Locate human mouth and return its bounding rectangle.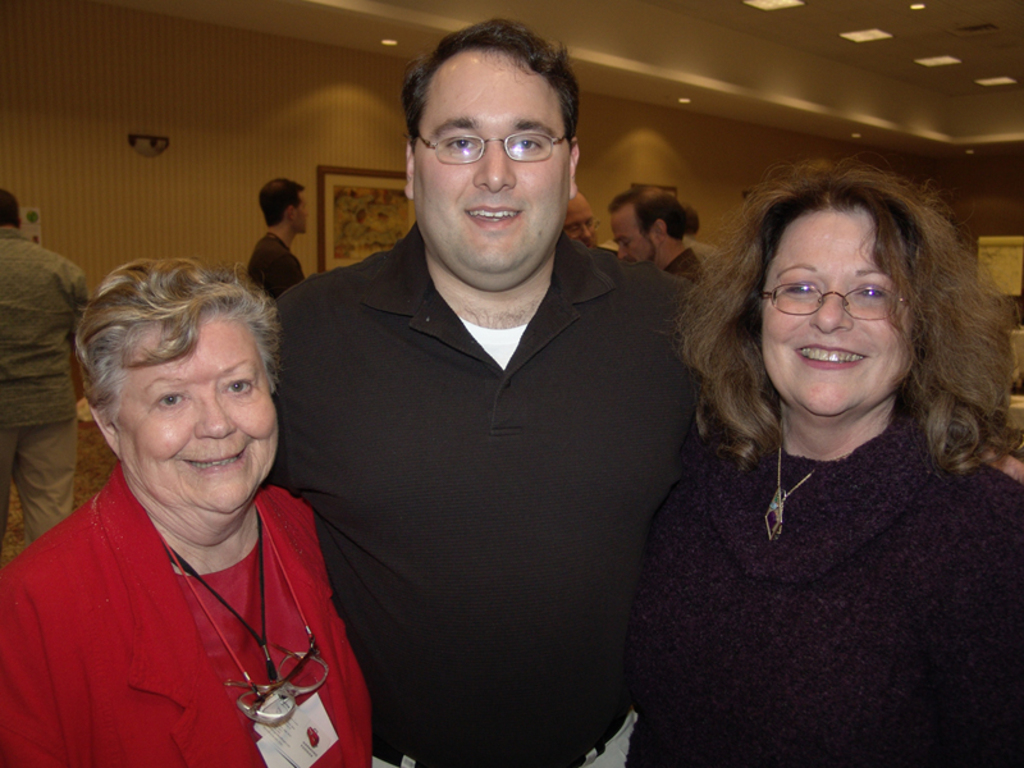
l=467, t=202, r=521, b=225.
